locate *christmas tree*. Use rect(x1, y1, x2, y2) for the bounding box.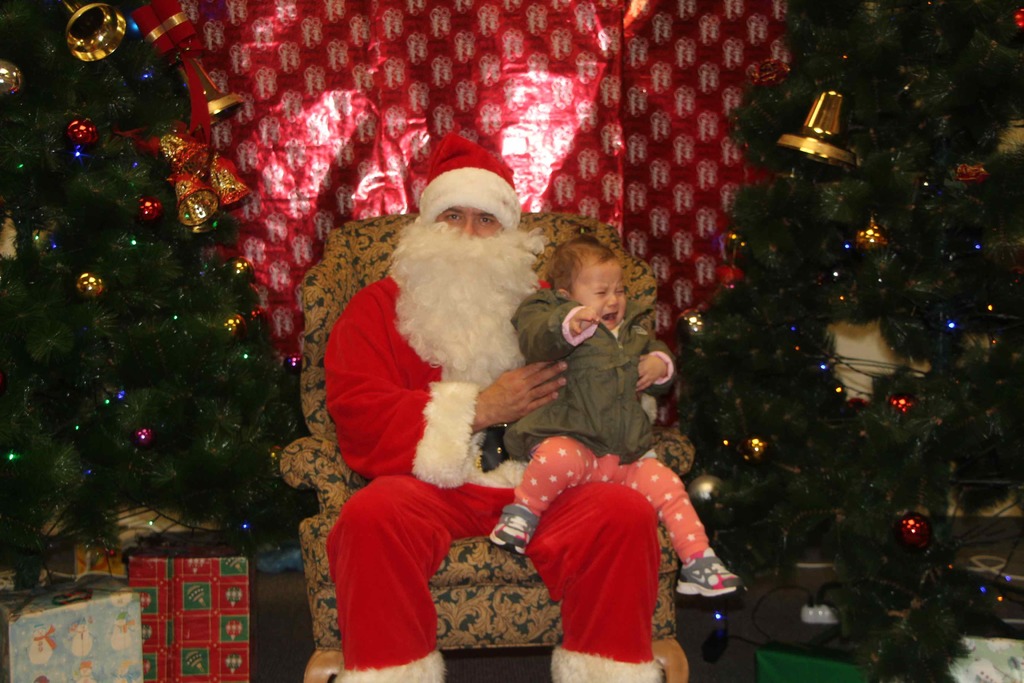
rect(662, 0, 1023, 682).
